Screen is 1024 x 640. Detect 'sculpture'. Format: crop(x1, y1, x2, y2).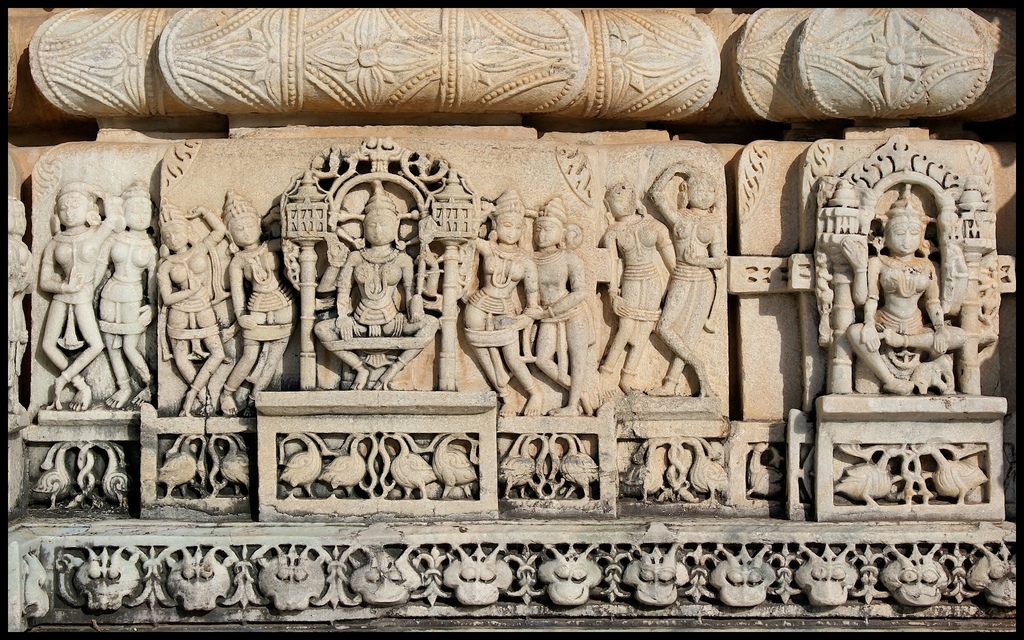
crop(626, 429, 721, 500).
